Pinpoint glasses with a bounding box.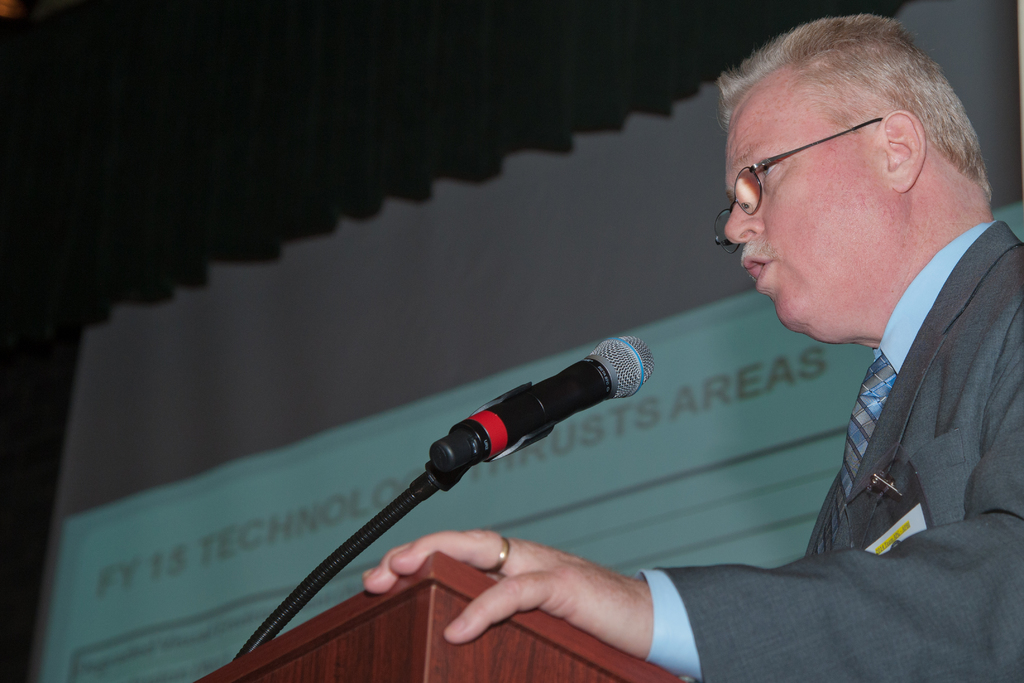
712:114:883:255.
